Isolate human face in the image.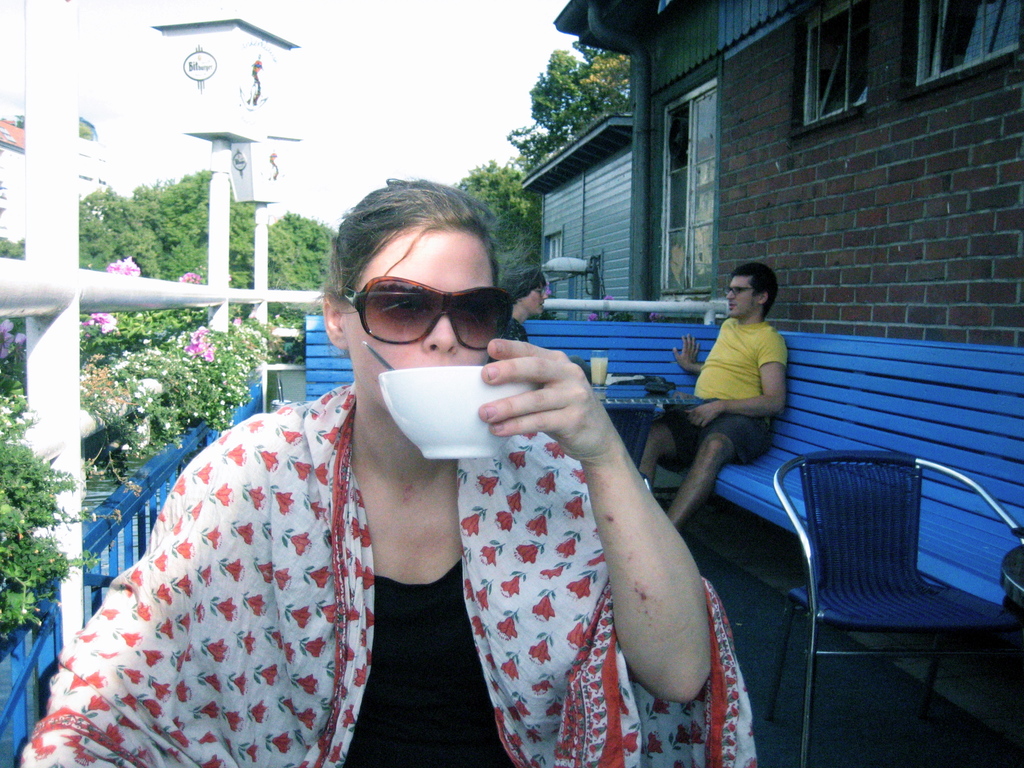
Isolated region: x1=340, y1=230, x2=497, y2=418.
